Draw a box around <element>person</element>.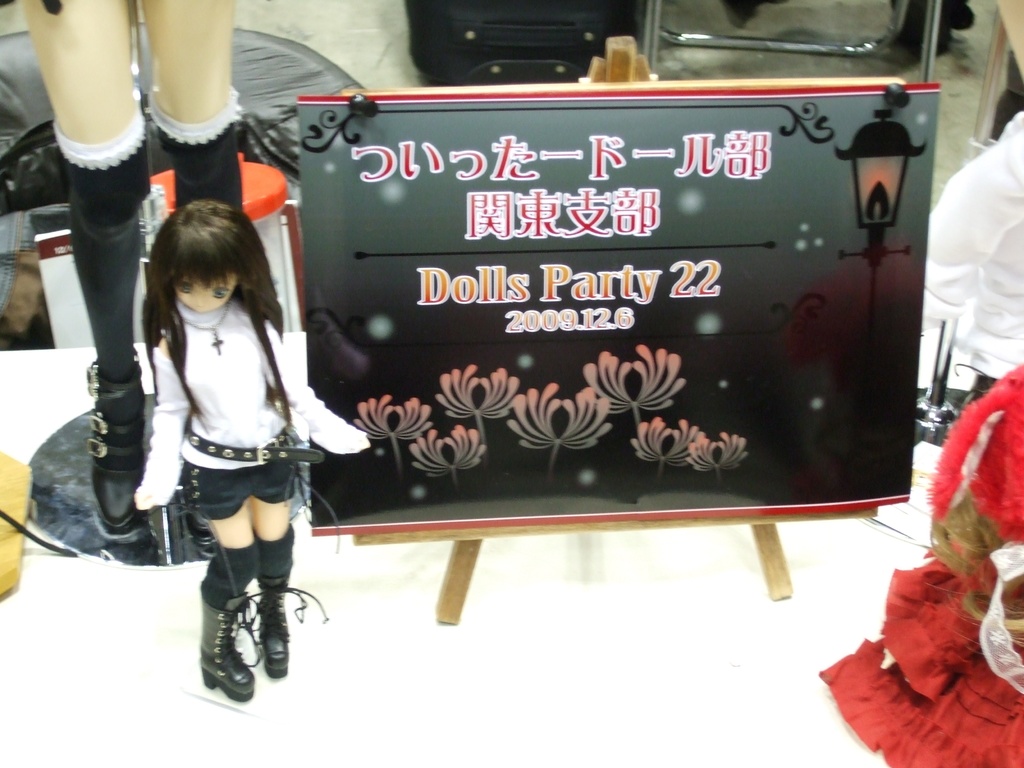
rect(111, 199, 380, 701).
